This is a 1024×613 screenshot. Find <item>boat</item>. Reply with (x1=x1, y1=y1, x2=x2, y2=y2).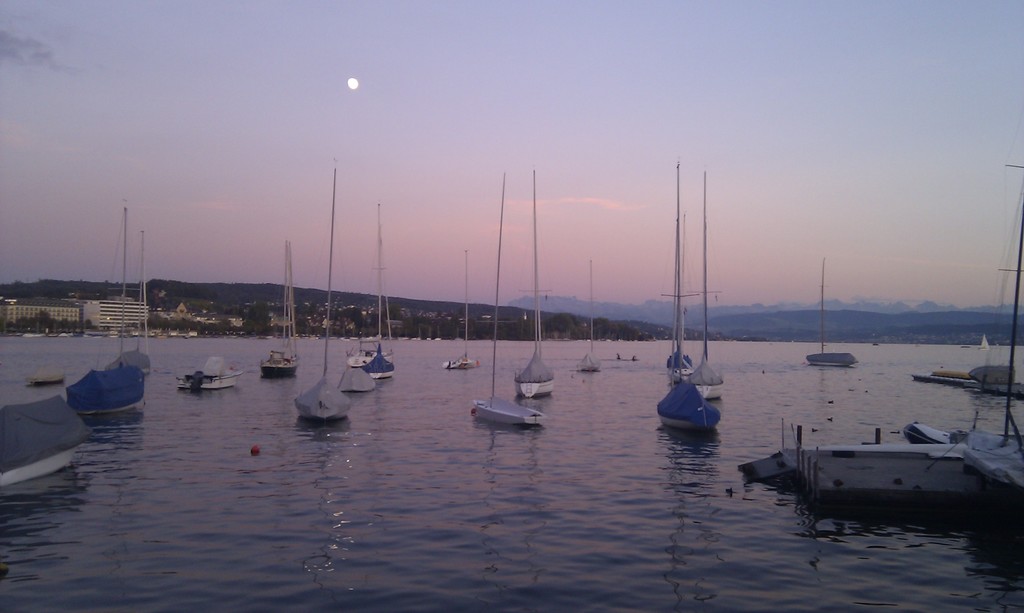
(x1=470, y1=171, x2=548, y2=432).
